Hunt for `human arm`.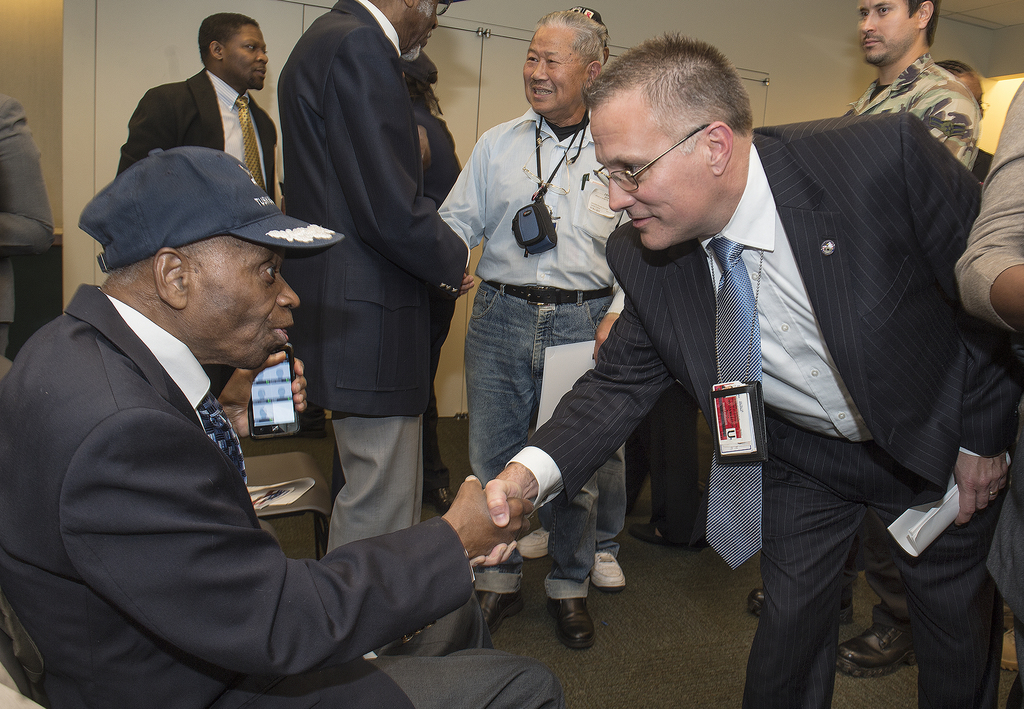
Hunted down at <region>908, 93, 972, 175</region>.
